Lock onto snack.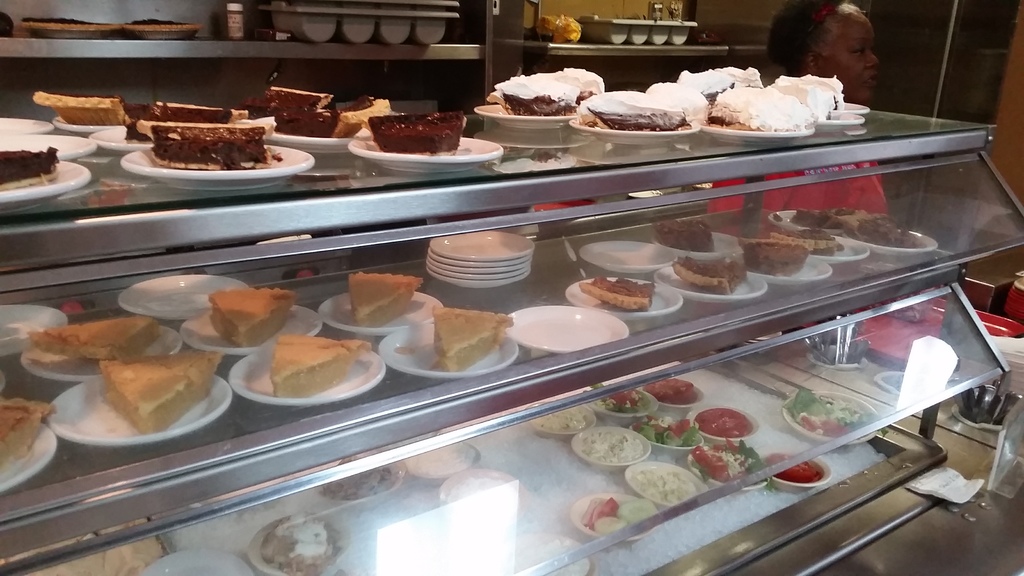
Locked: 0/394/60/474.
